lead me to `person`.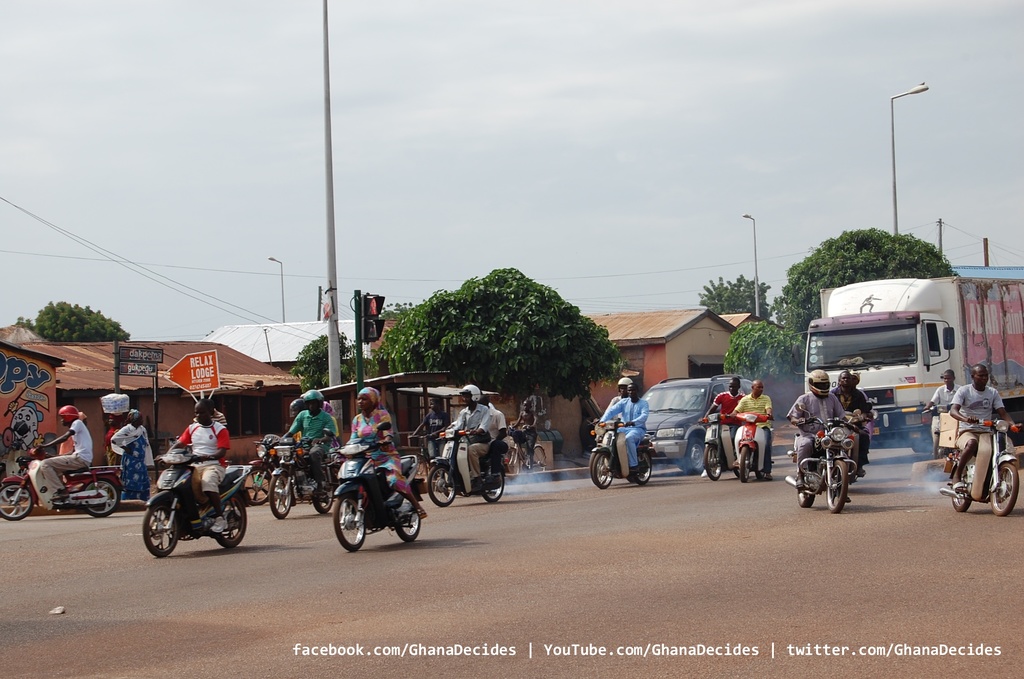
Lead to (598, 383, 648, 474).
